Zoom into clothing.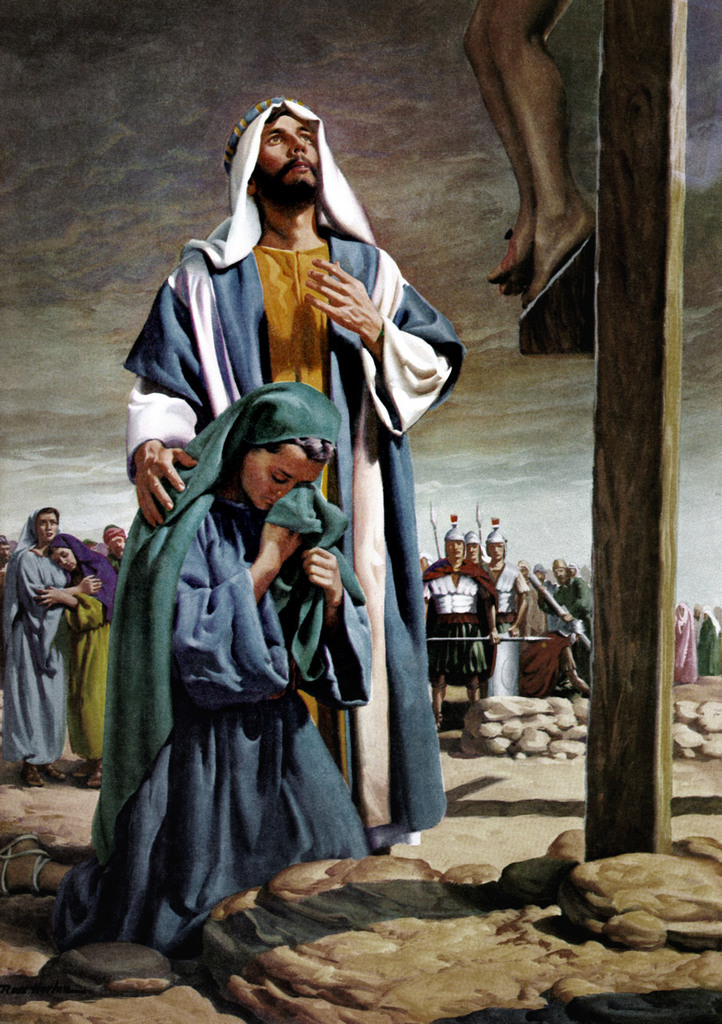
Zoom target: 0/509/69/764.
